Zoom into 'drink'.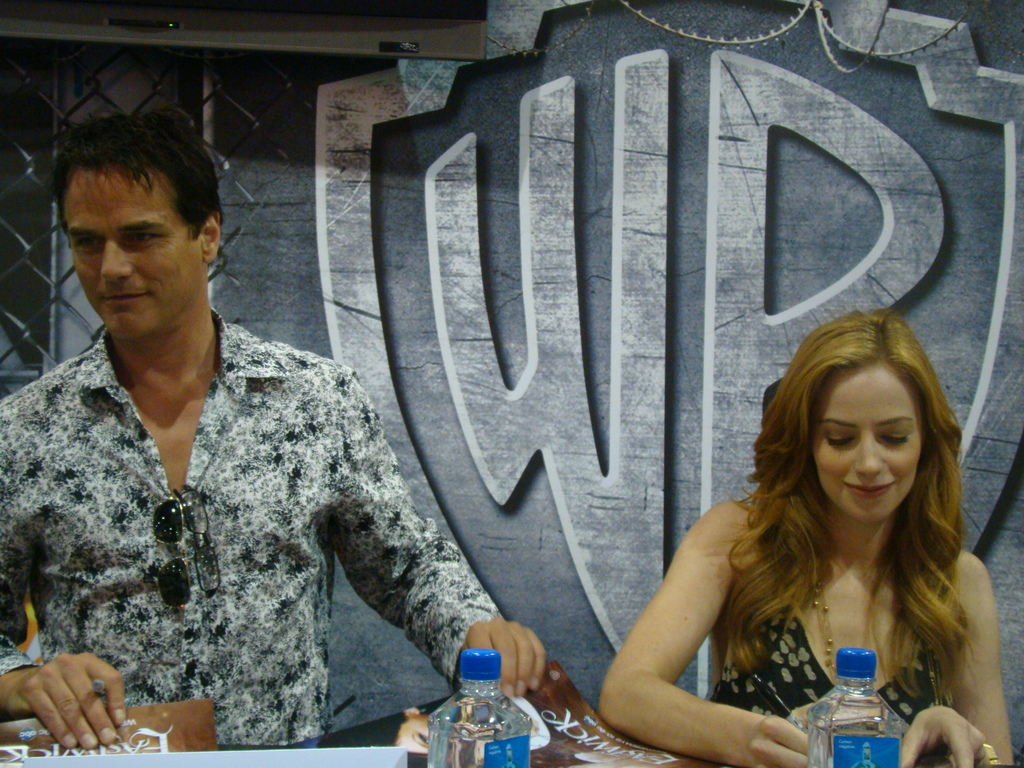
Zoom target: x1=808 y1=650 x2=900 y2=765.
